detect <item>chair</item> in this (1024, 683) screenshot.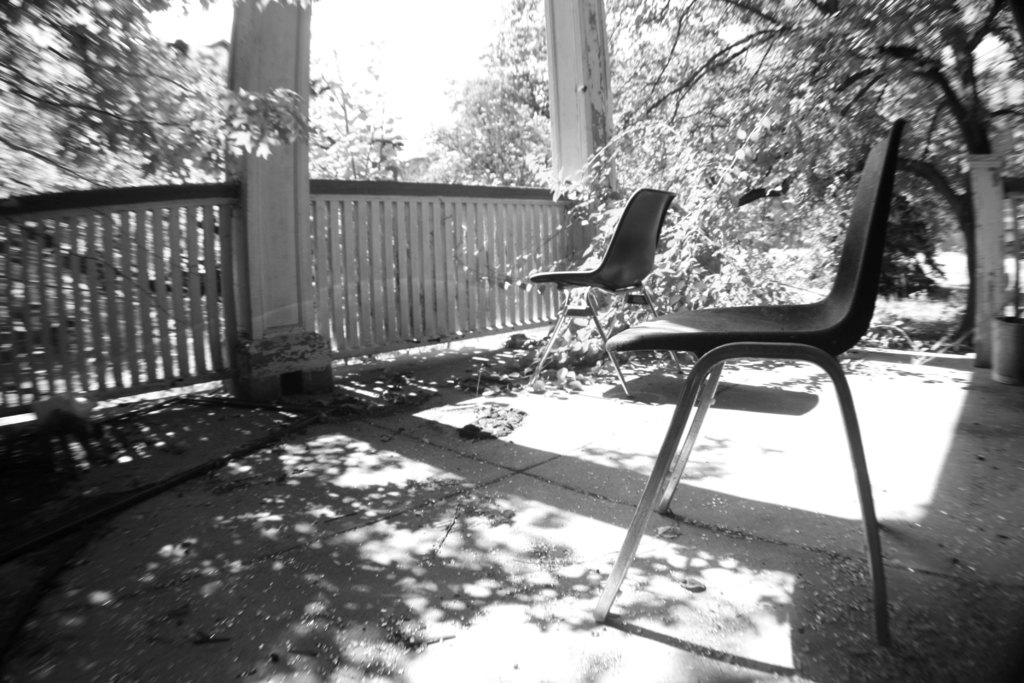
Detection: bbox=[527, 186, 682, 399].
